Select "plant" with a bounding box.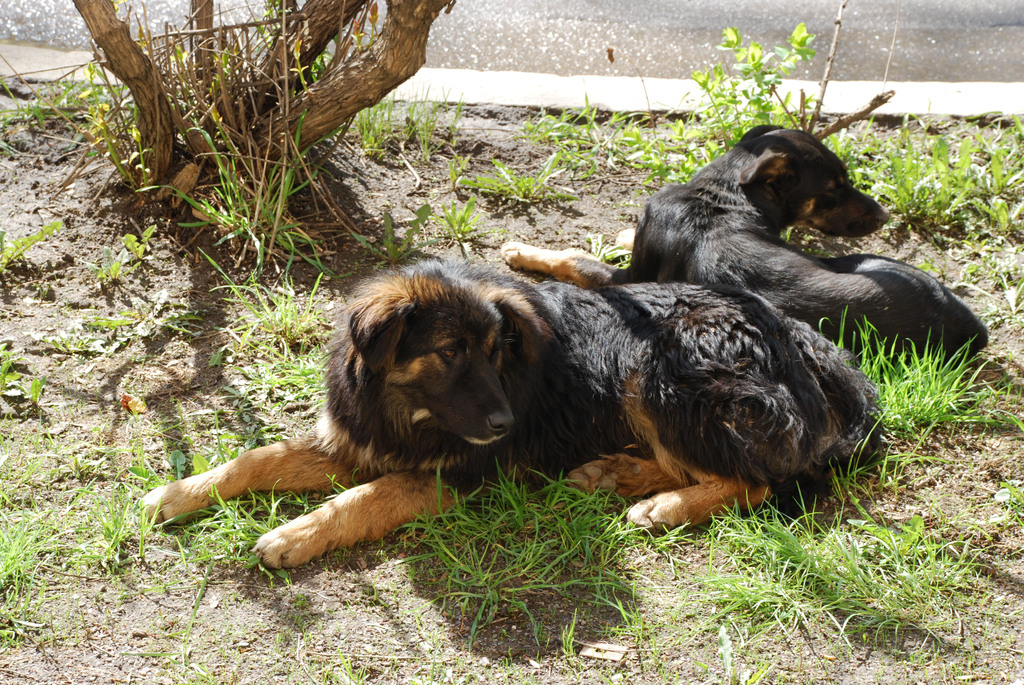
select_region(27, 371, 47, 416).
